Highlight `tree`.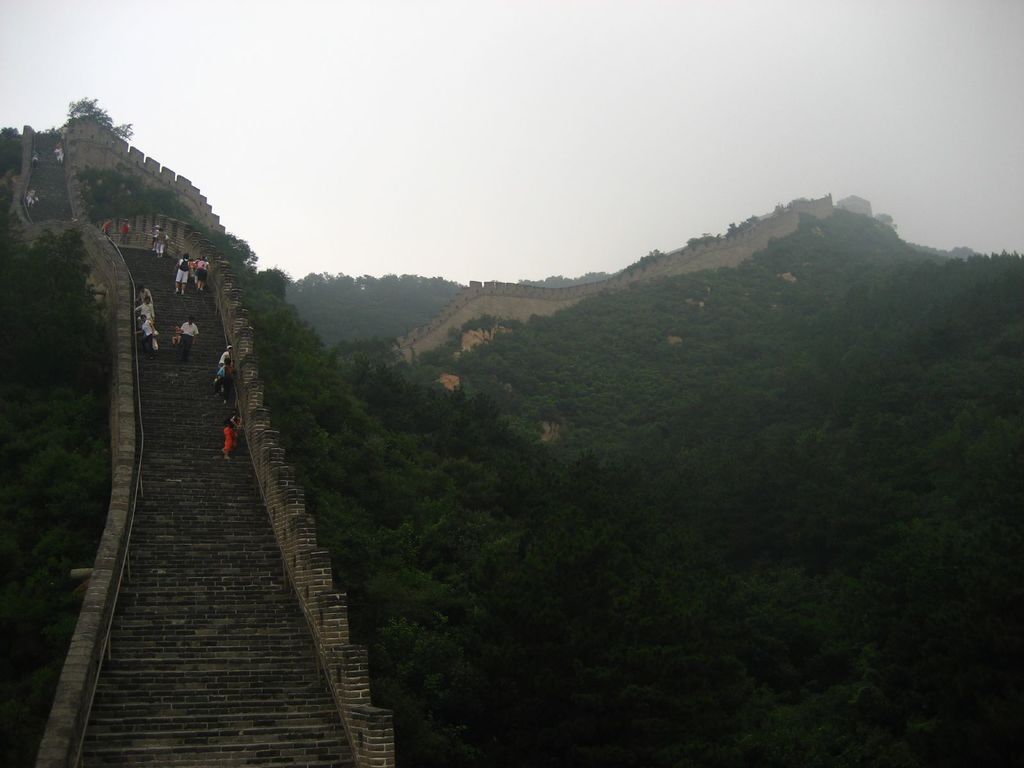
Highlighted region: x1=68 y1=95 x2=112 y2=126.
